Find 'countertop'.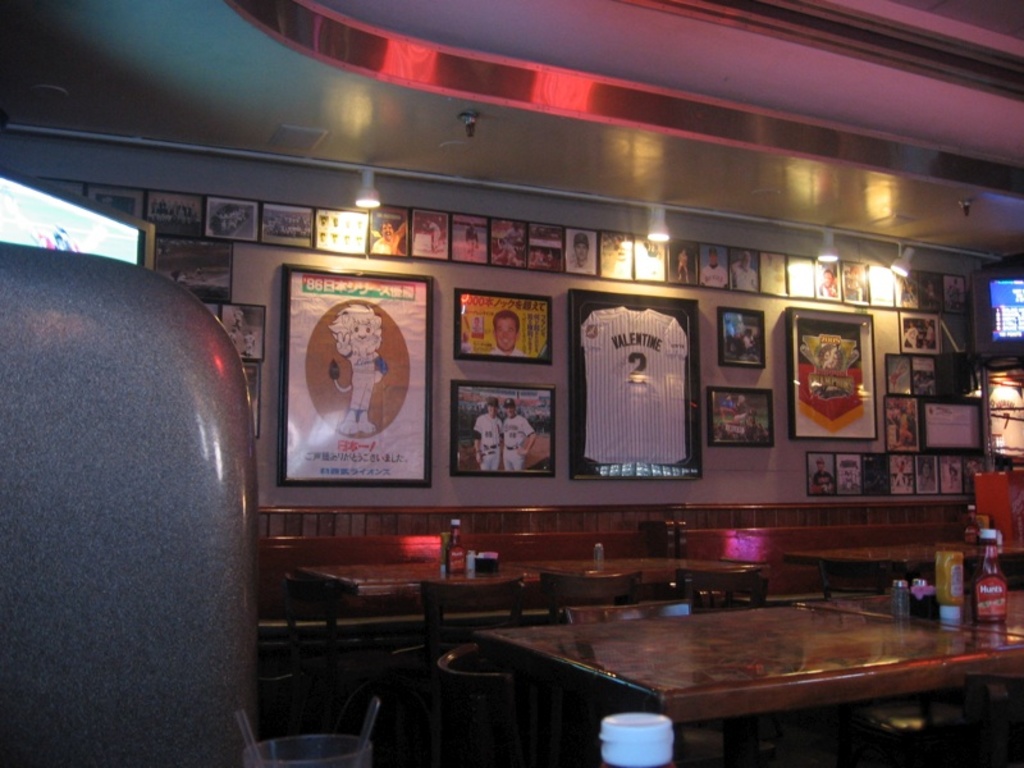
x1=471 y1=605 x2=1023 y2=722.
